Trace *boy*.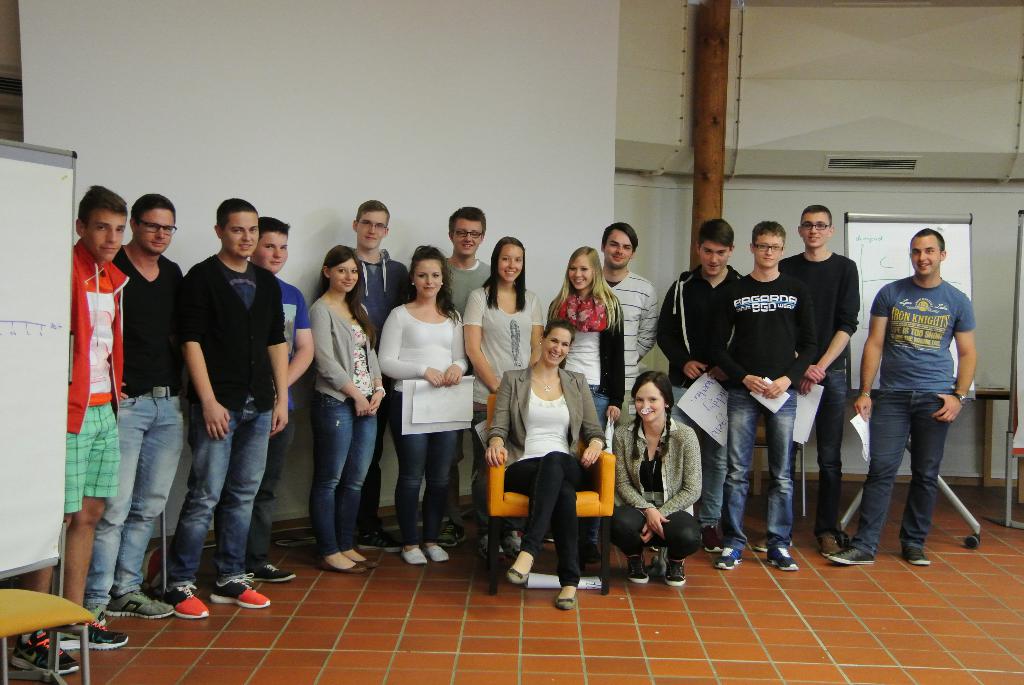
Traced to (x1=824, y1=239, x2=989, y2=574).
